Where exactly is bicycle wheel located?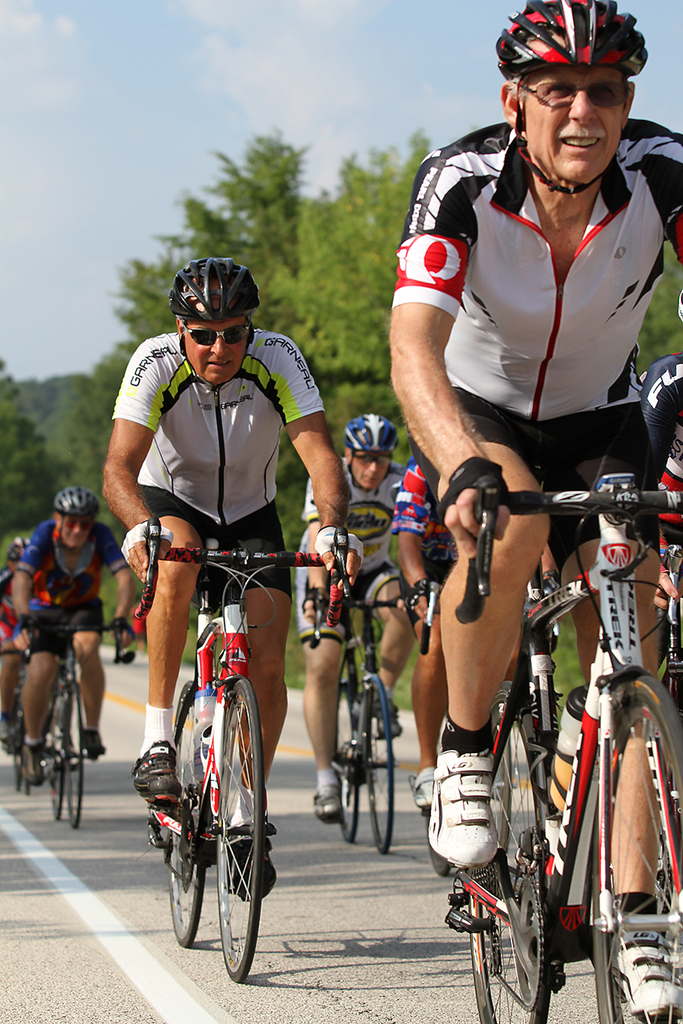
Its bounding box is rect(597, 679, 682, 1023).
